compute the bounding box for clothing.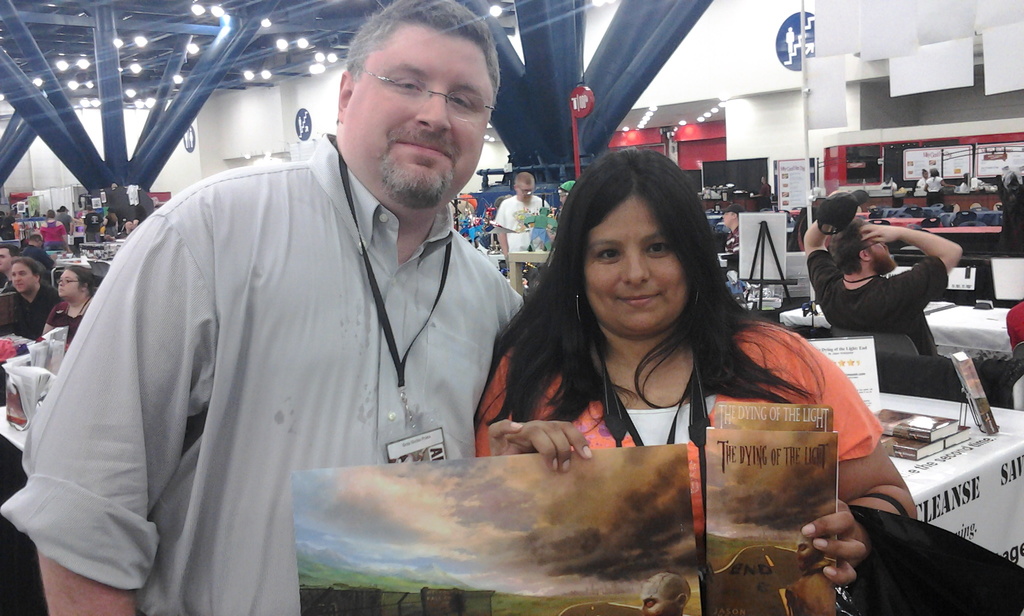
(34, 134, 543, 580).
